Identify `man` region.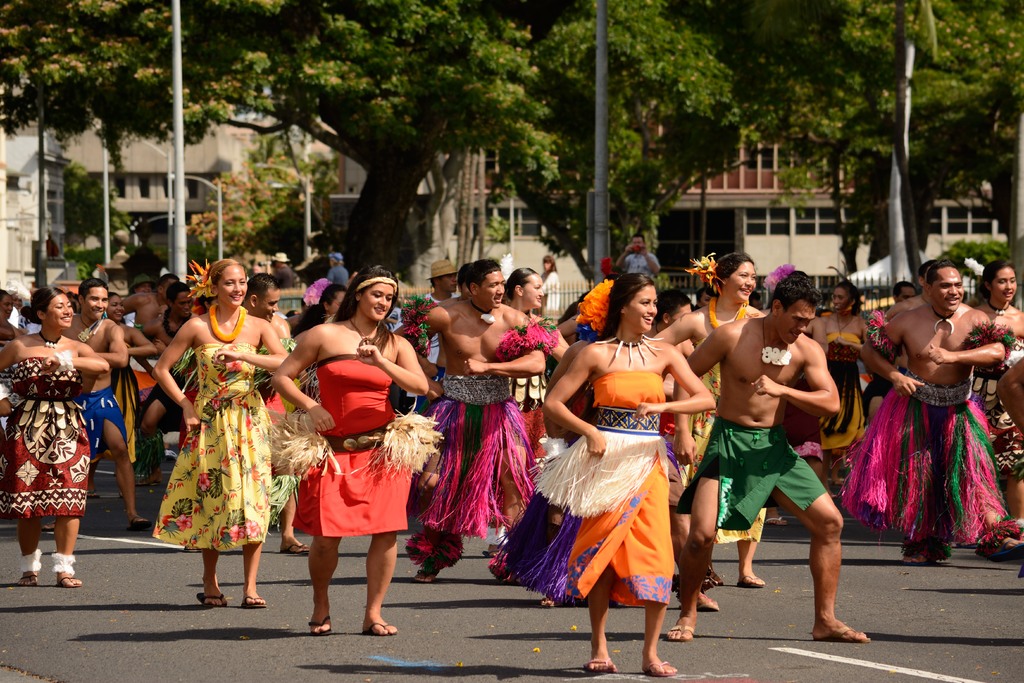
Region: l=614, t=236, r=657, b=284.
